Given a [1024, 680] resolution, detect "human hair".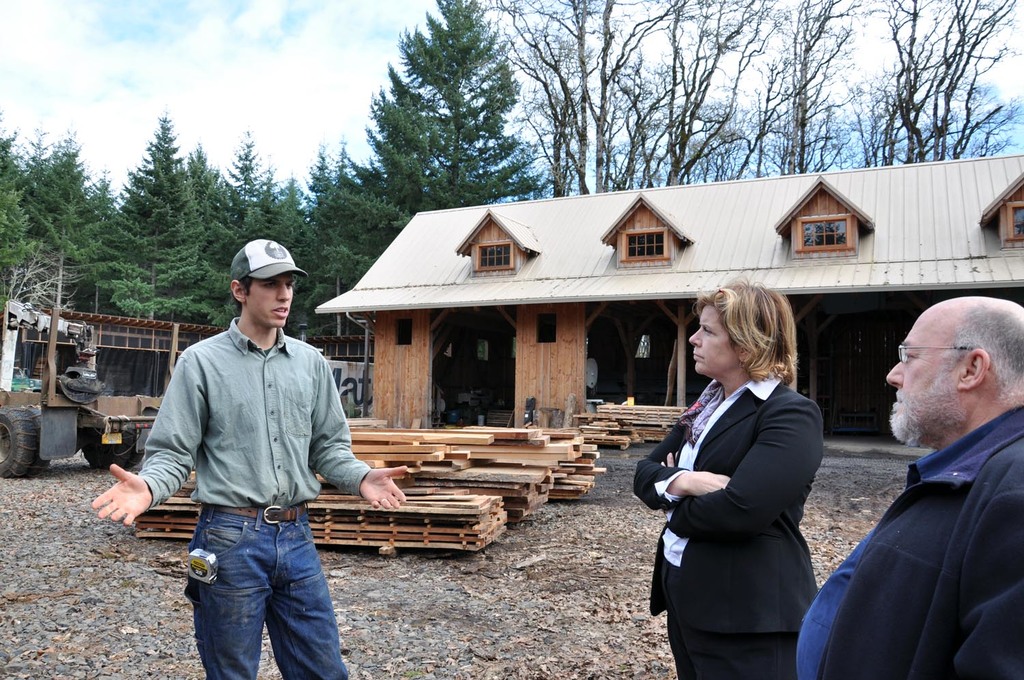
957/298/1023/391.
